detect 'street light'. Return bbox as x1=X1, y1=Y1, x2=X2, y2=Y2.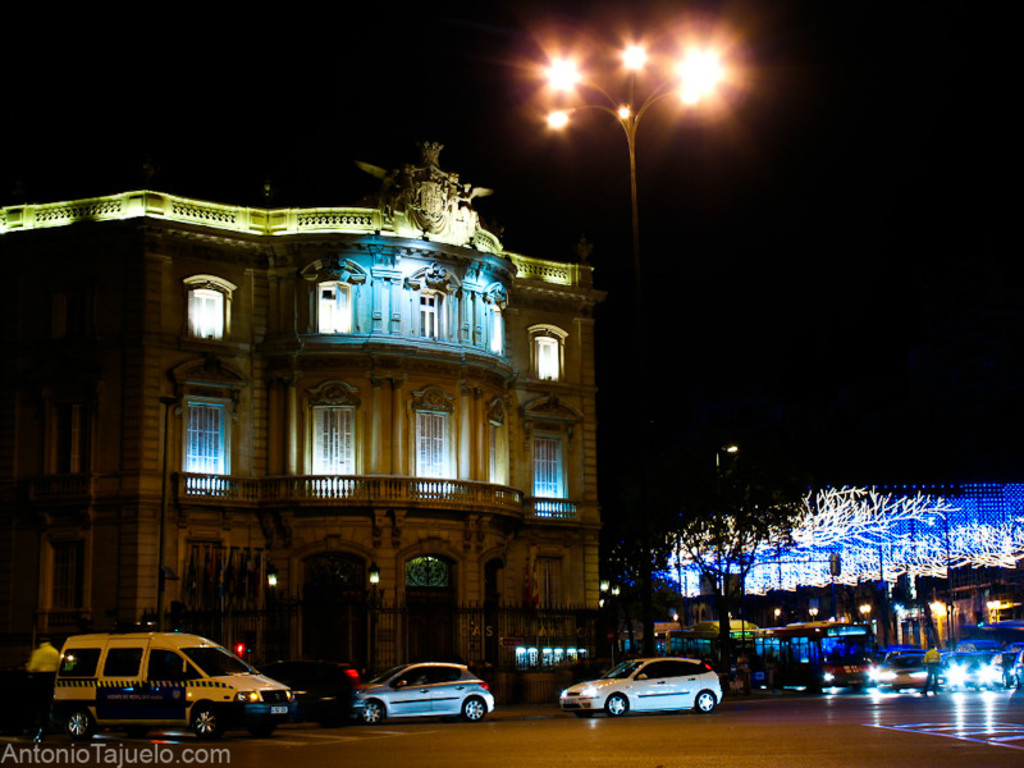
x1=529, y1=35, x2=728, y2=280.
